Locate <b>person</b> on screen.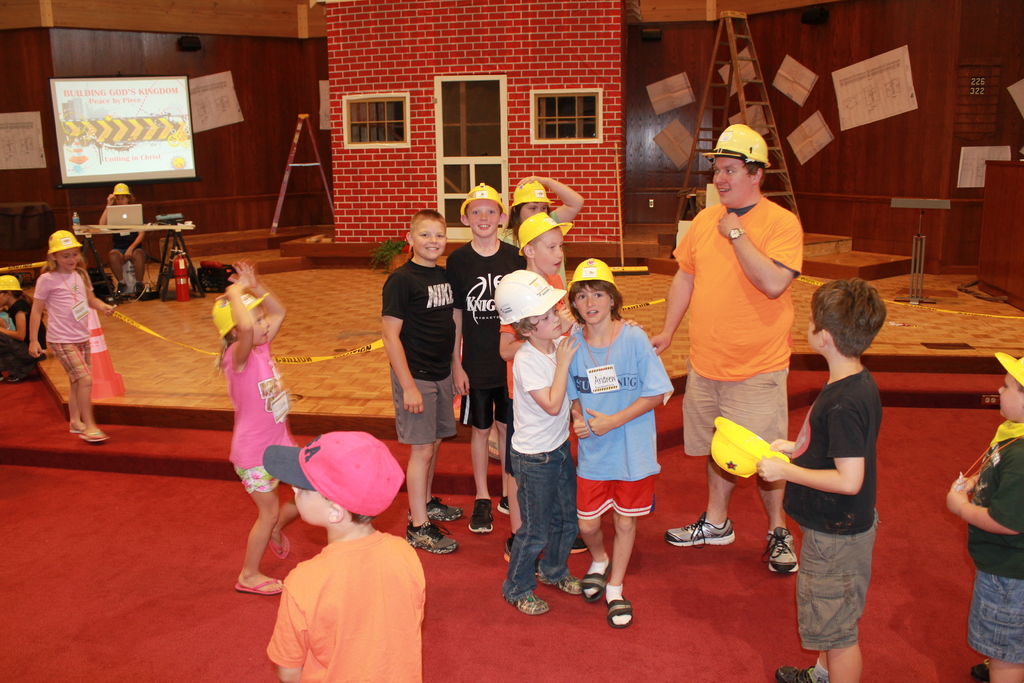
On screen at locate(0, 273, 44, 381).
